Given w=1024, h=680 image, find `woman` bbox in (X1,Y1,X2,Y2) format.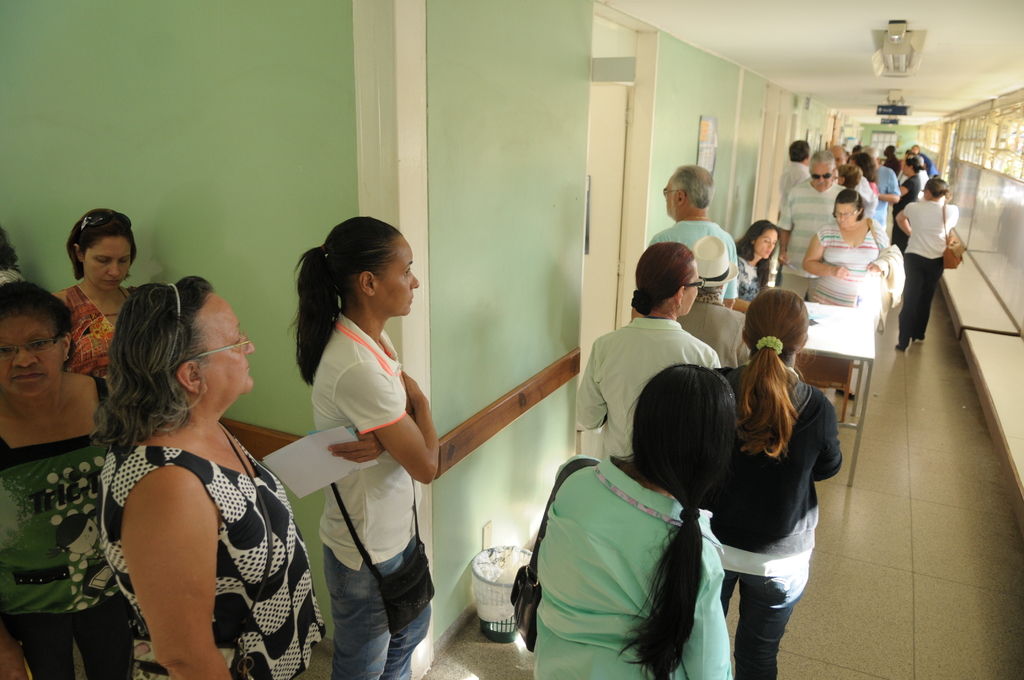
(701,287,845,679).
